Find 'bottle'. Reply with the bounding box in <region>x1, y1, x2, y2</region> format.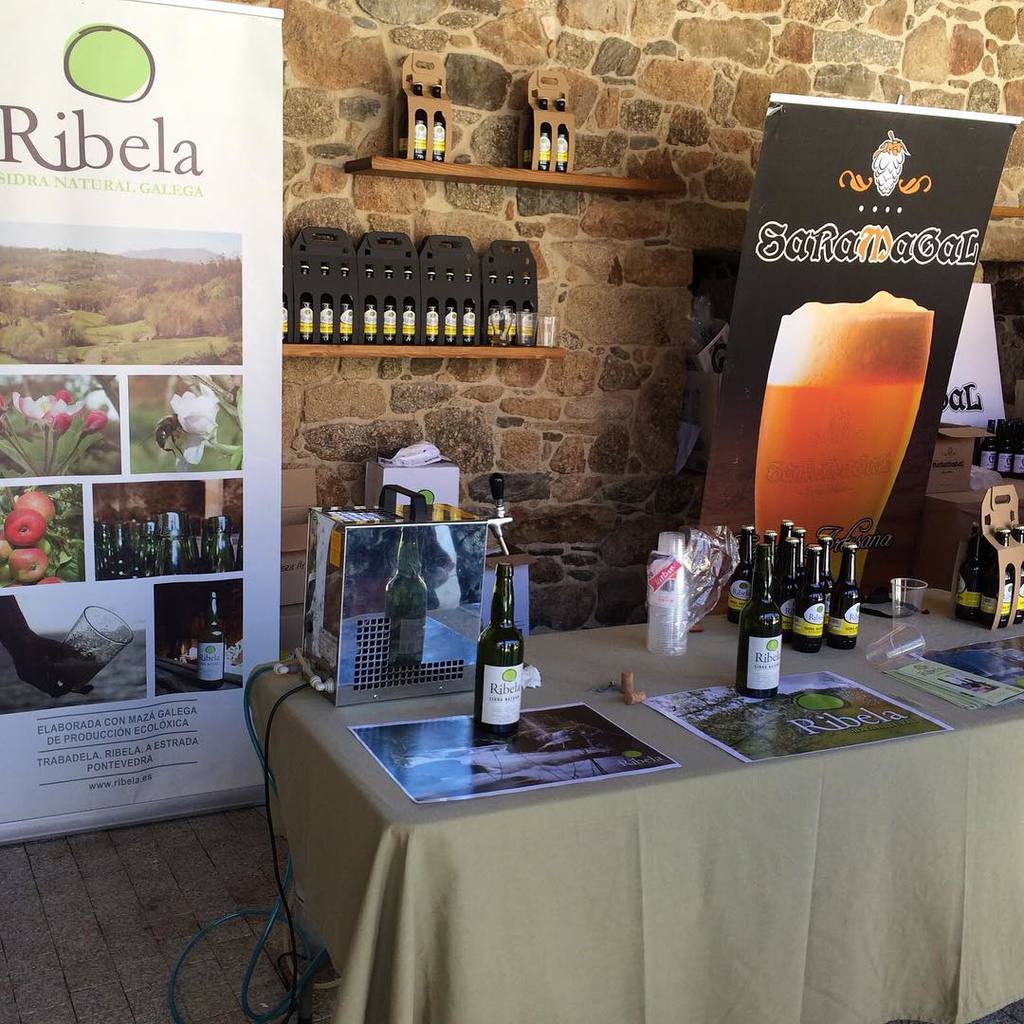
<region>724, 528, 757, 638</region>.
